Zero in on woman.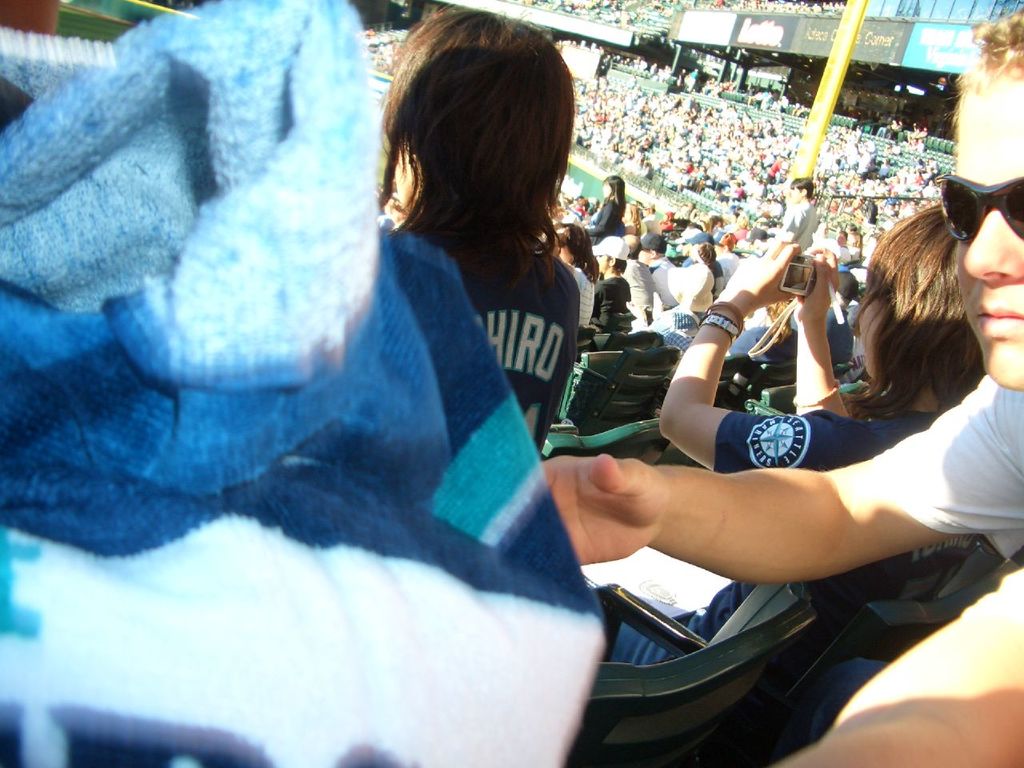
Zeroed in: 582:178:620:250.
